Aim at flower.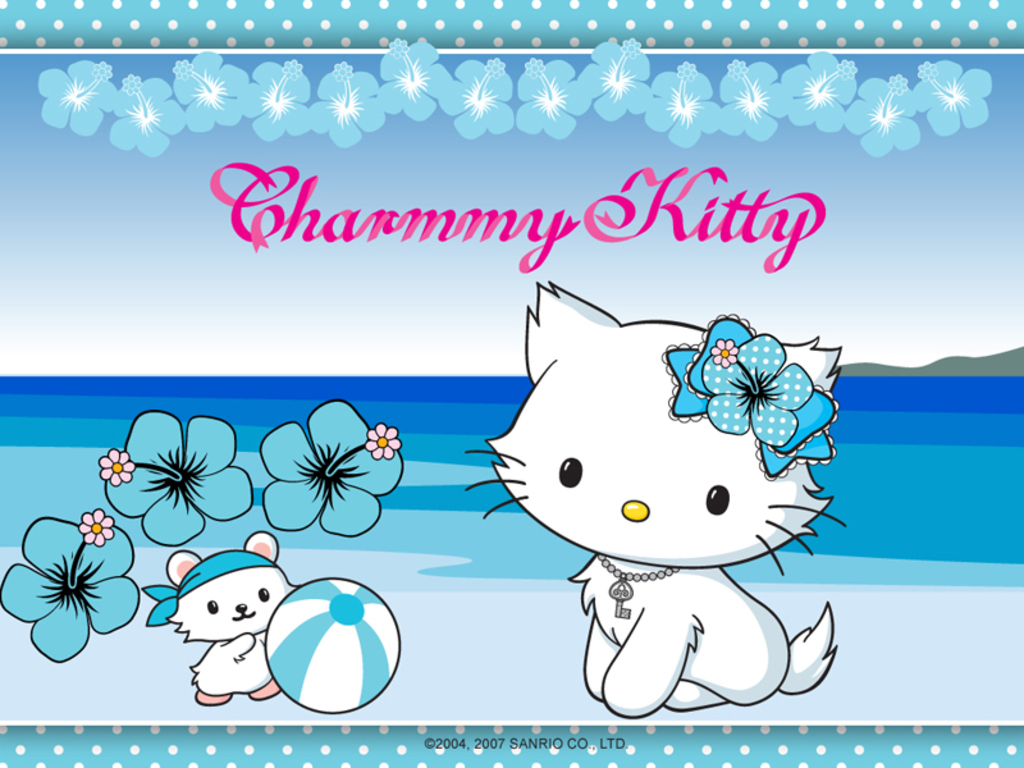
Aimed at [517,59,594,140].
